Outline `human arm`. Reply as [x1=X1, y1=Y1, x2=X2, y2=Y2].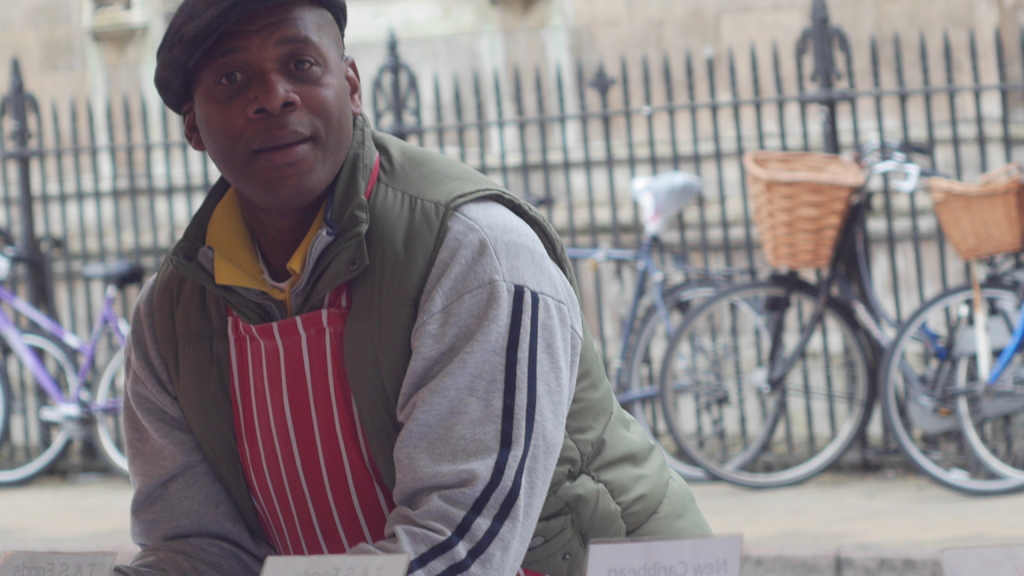
[x1=109, y1=272, x2=276, y2=575].
